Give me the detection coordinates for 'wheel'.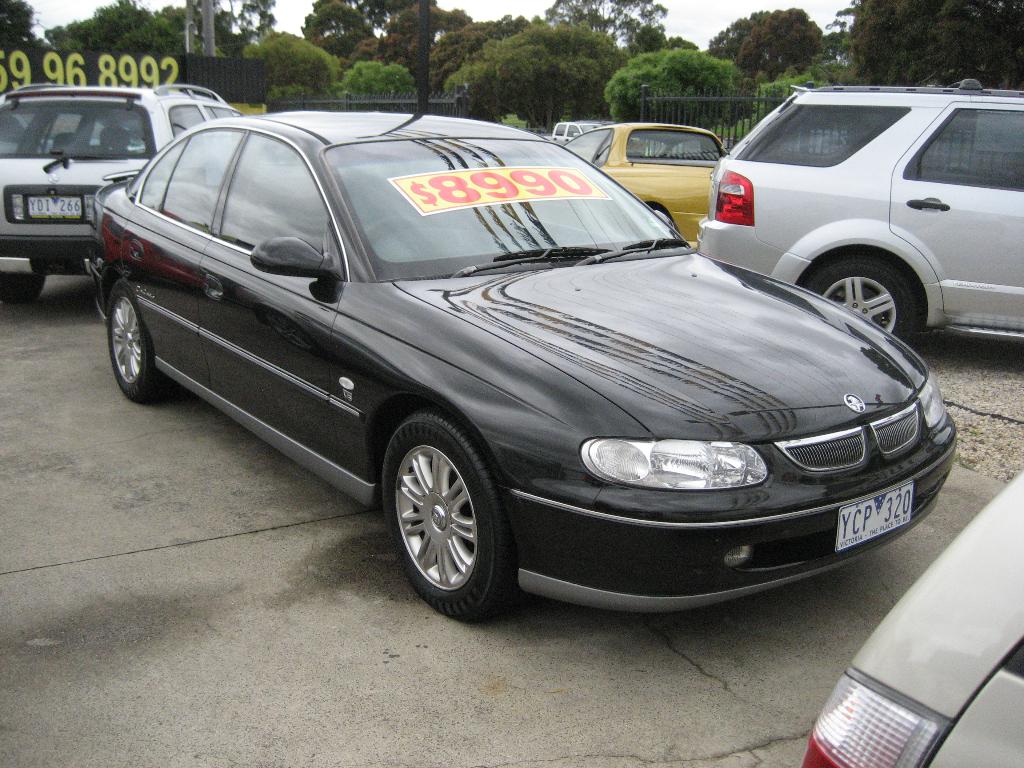
BBox(808, 258, 916, 346).
